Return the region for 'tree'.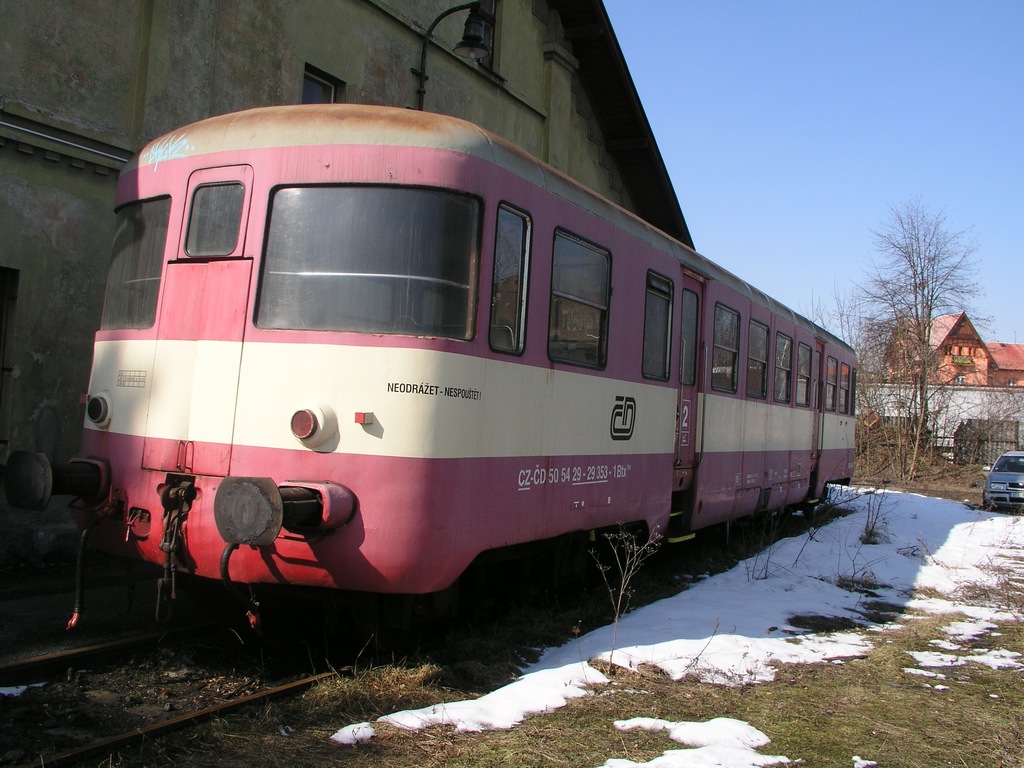
pyautogui.locateOnScreen(851, 176, 985, 480).
